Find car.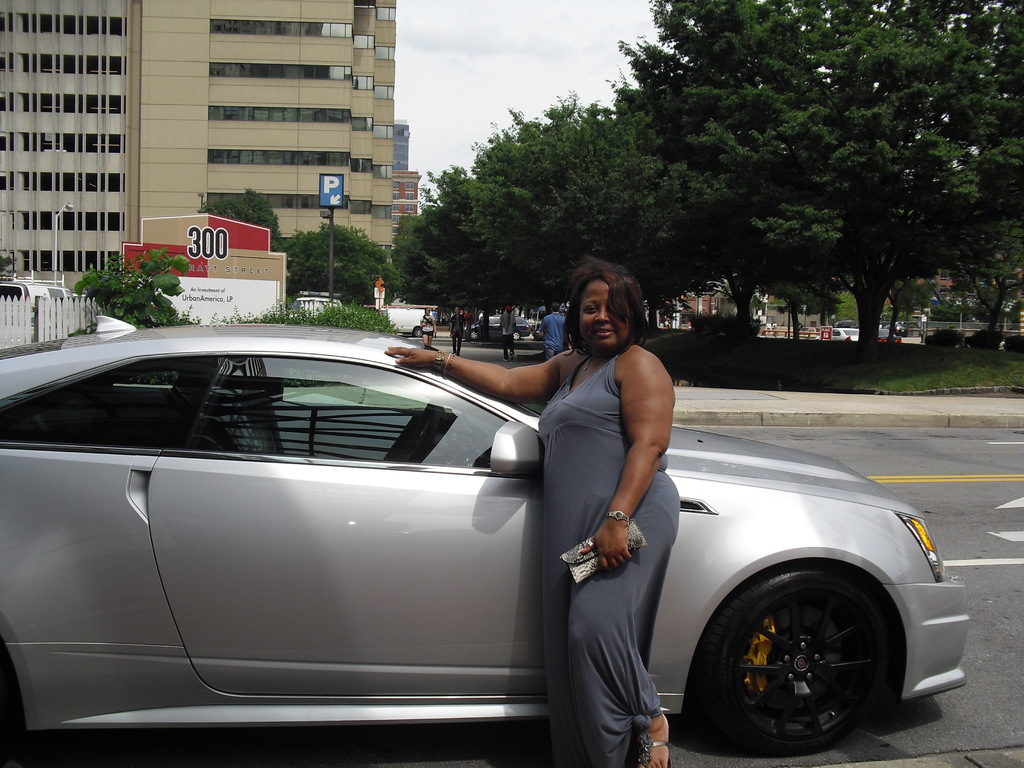
461/315/532/340.
